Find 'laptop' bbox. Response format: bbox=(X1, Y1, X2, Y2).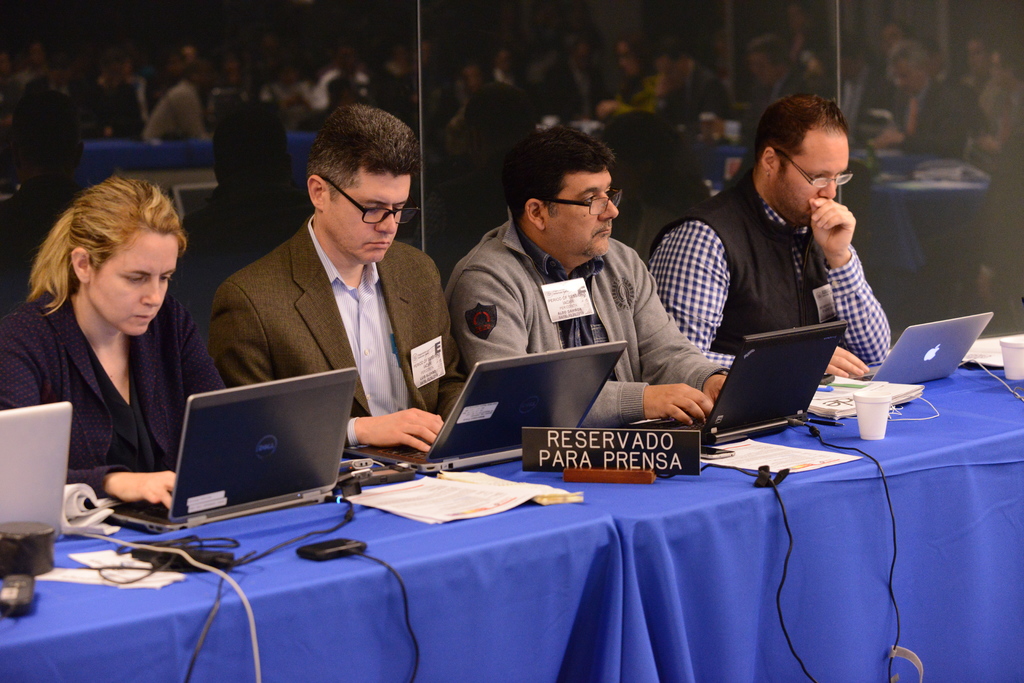
bbox=(630, 322, 846, 447).
